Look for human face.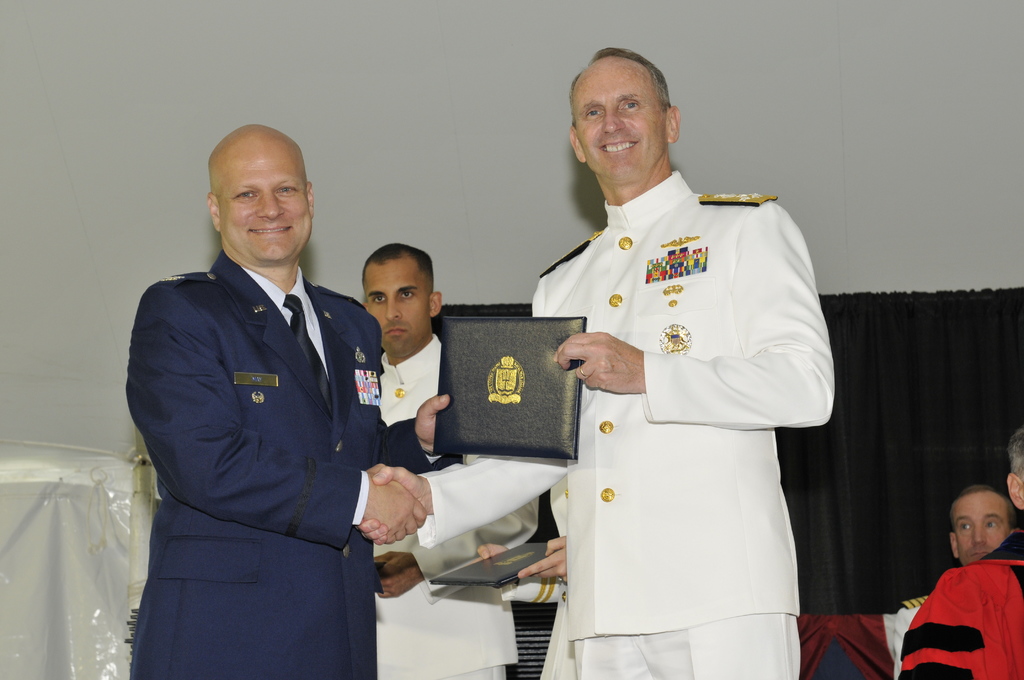
Found: <box>227,147,309,249</box>.
